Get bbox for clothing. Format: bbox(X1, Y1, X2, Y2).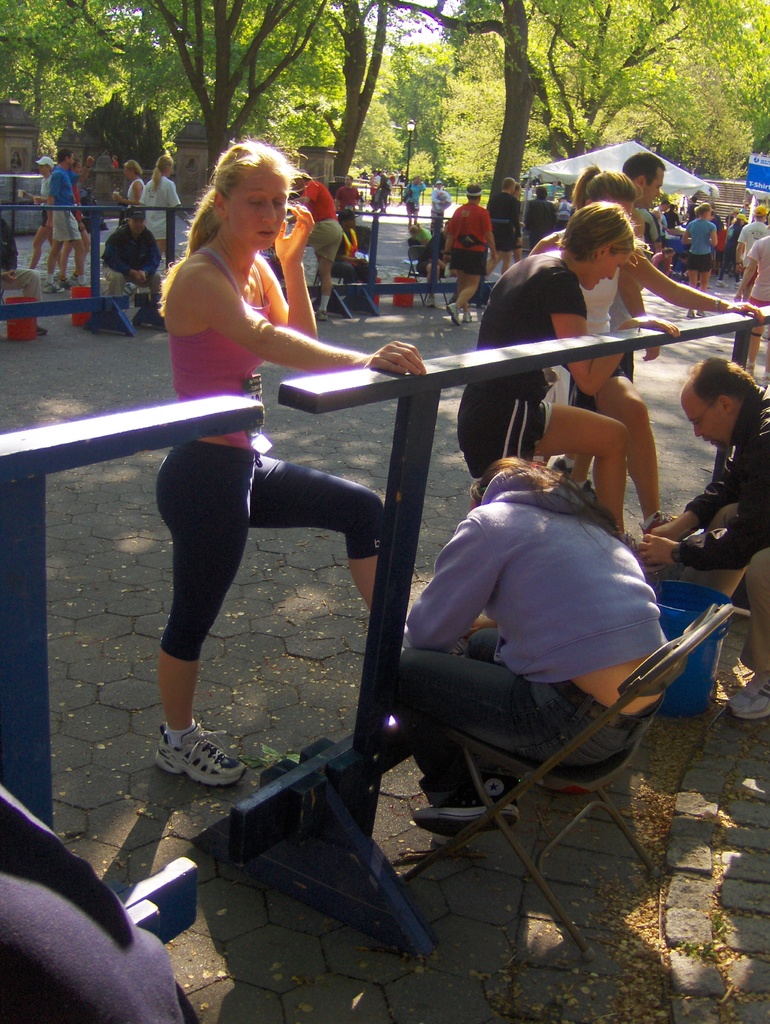
bbox(447, 202, 493, 275).
